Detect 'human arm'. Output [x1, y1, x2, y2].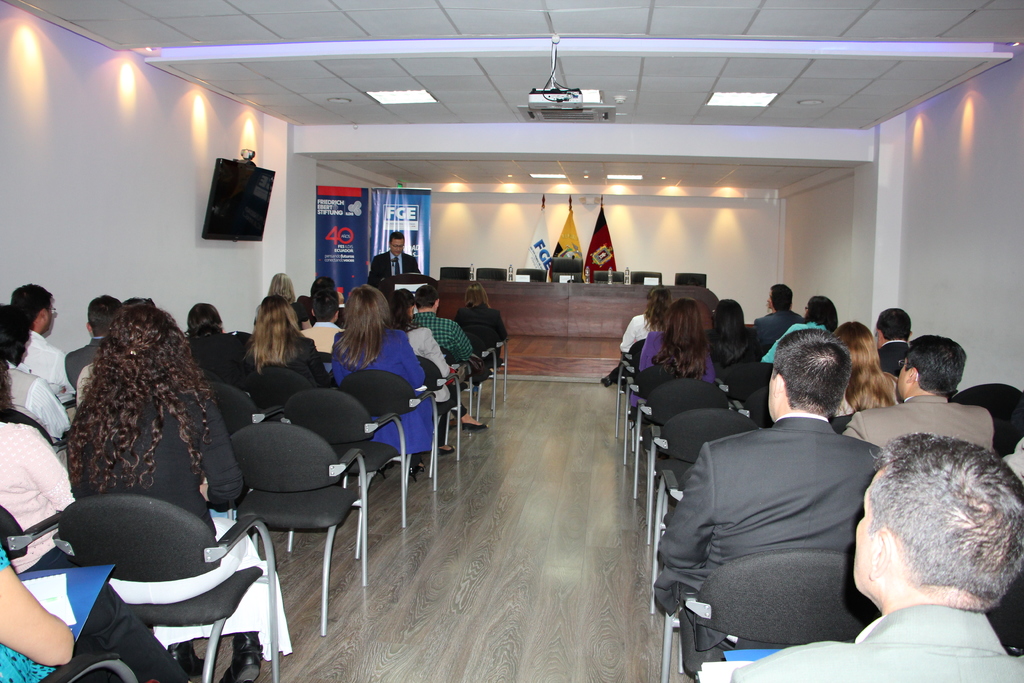
[410, 255, 422, 281].
